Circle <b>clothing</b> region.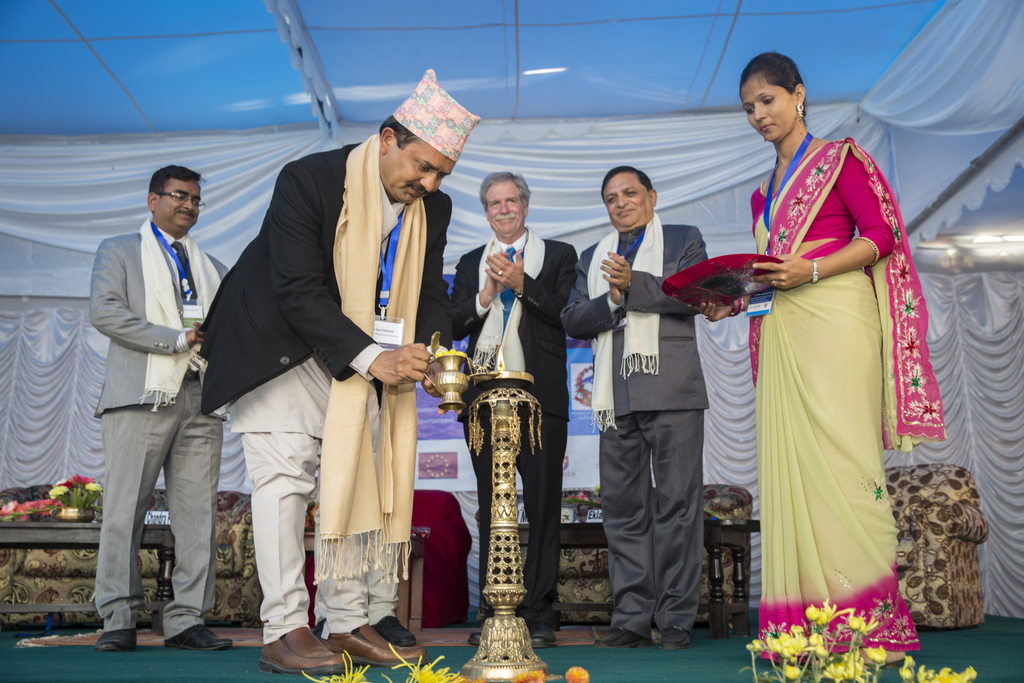
Region: (748,132,950,657).
